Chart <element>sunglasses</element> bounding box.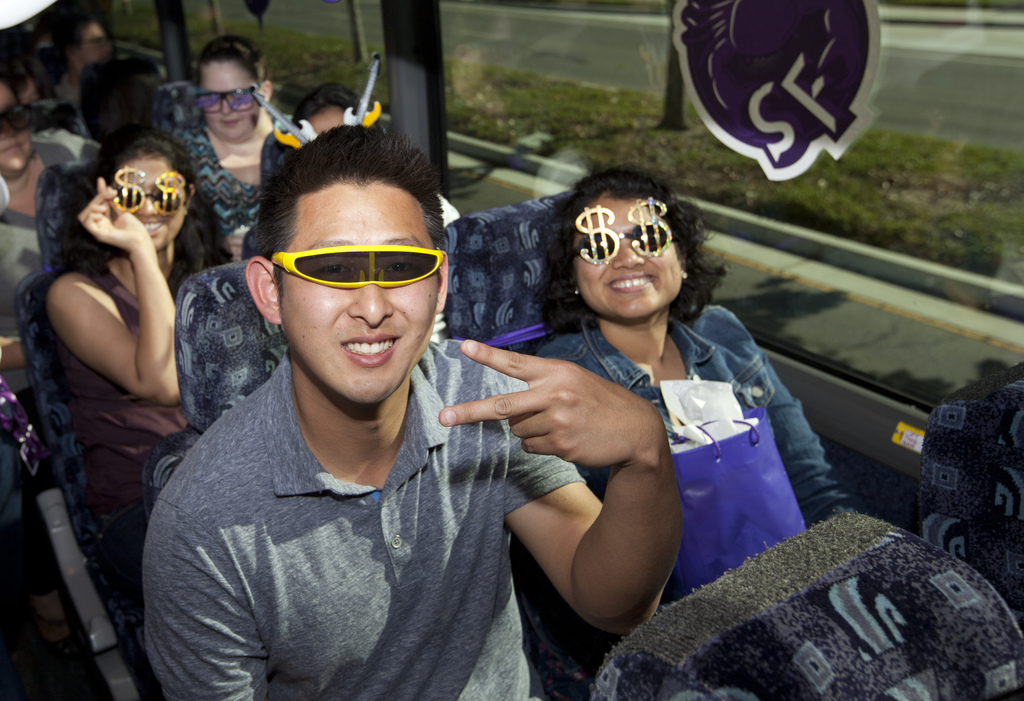
Charted: box(269, 245, 444, 290).
